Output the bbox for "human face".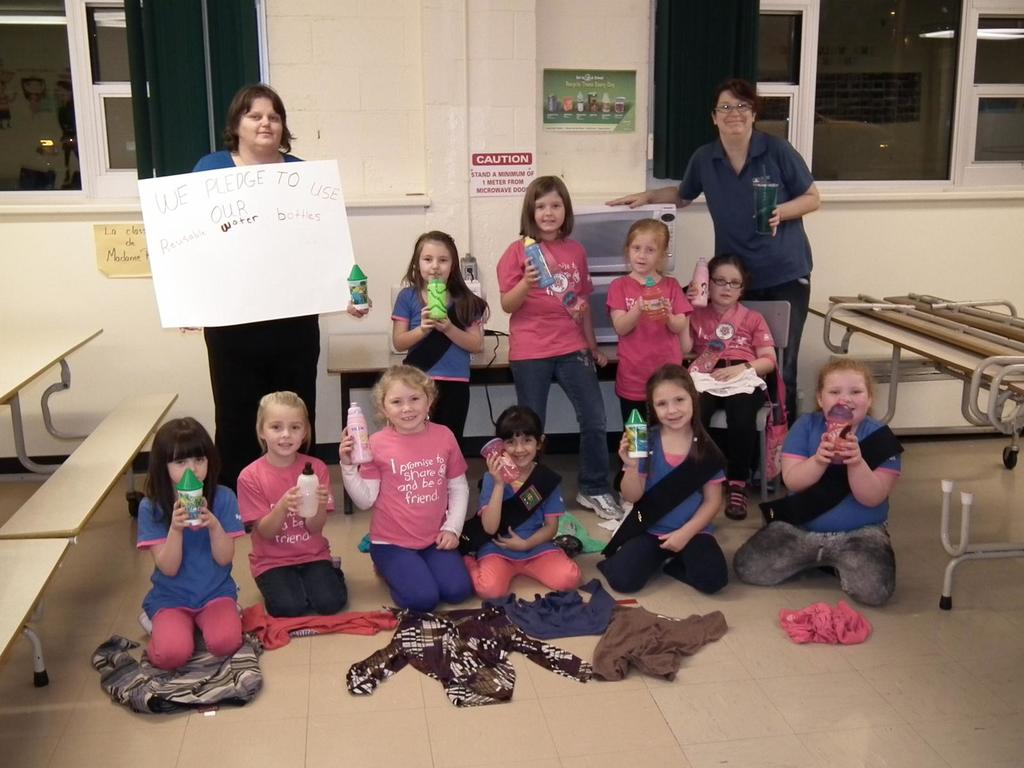
select_region(239, 95, 285, 148).
